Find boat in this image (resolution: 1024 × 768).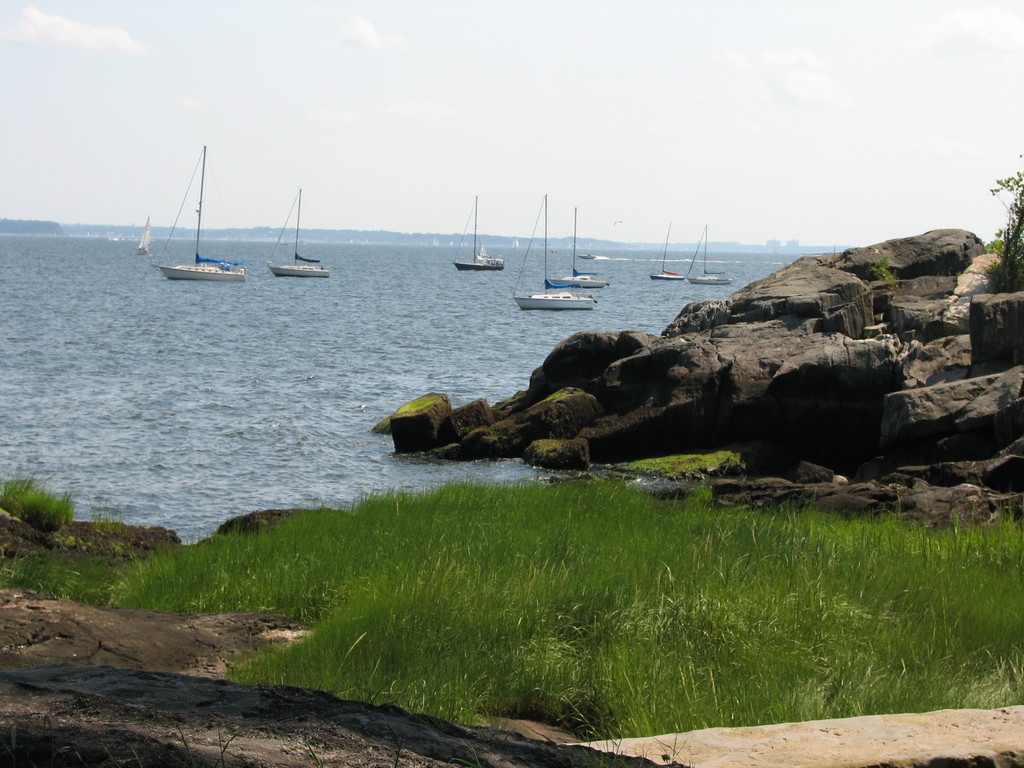
(left=267, top=183, right=333, bottom=278).
